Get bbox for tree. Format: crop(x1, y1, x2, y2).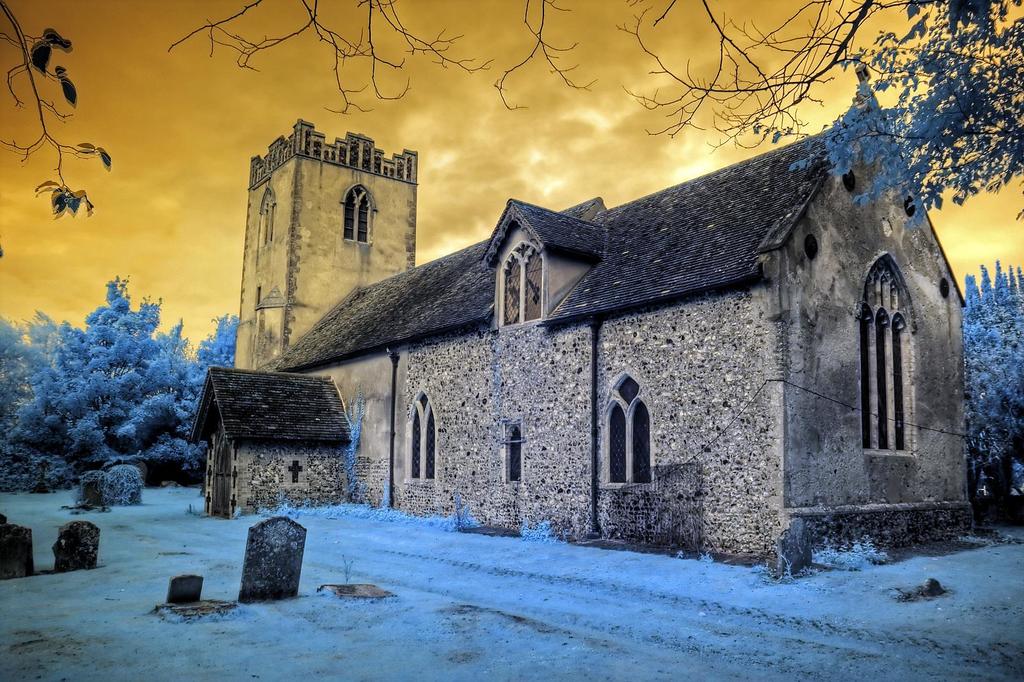
crop(0, 306, 84, 443).
